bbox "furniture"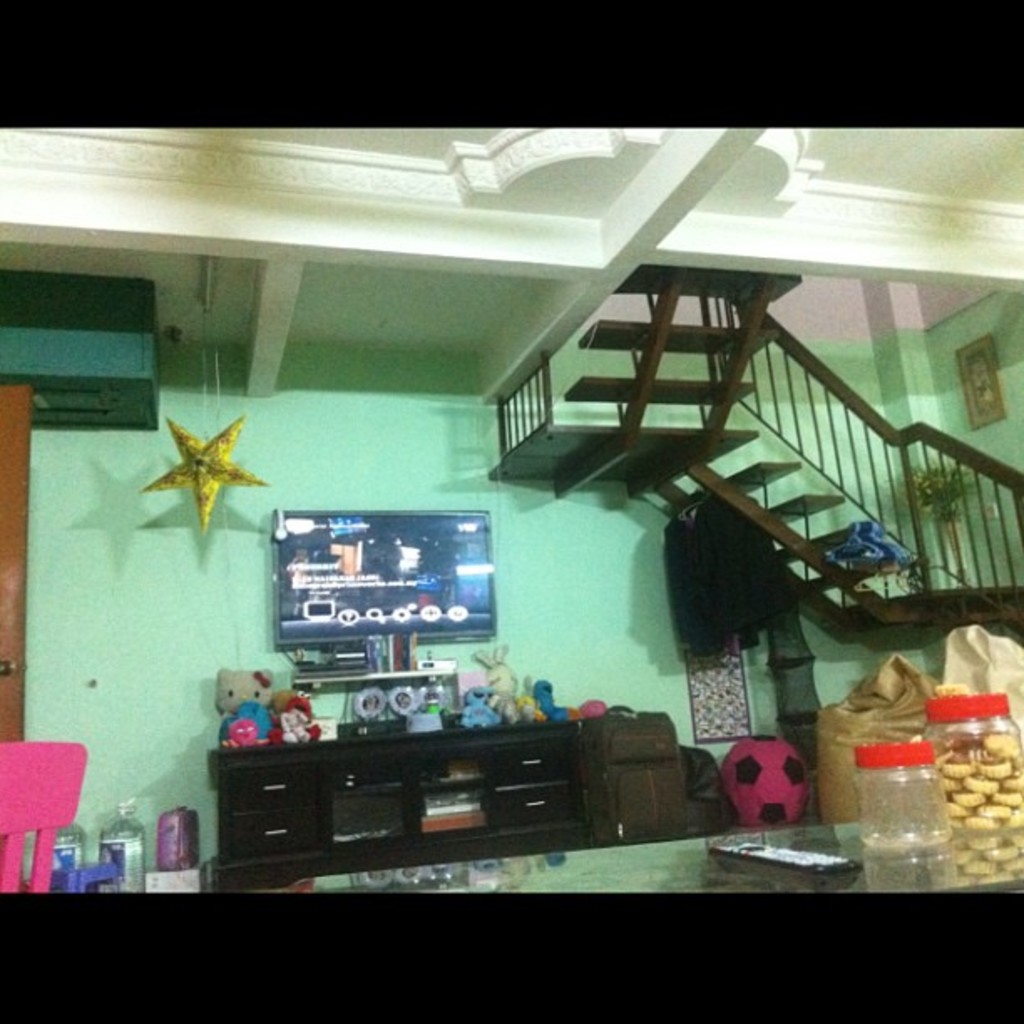
<bbox>209, 721, 597, 877</bbox>
